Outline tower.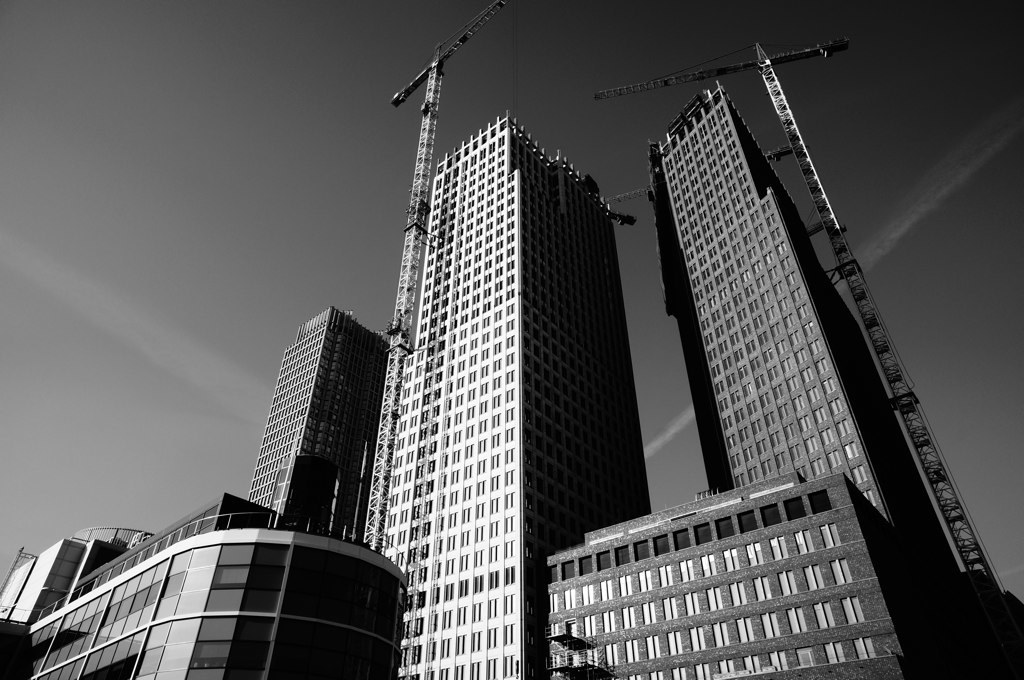
Outline: x1=588 y1=34 x2=1003 y2=590.
